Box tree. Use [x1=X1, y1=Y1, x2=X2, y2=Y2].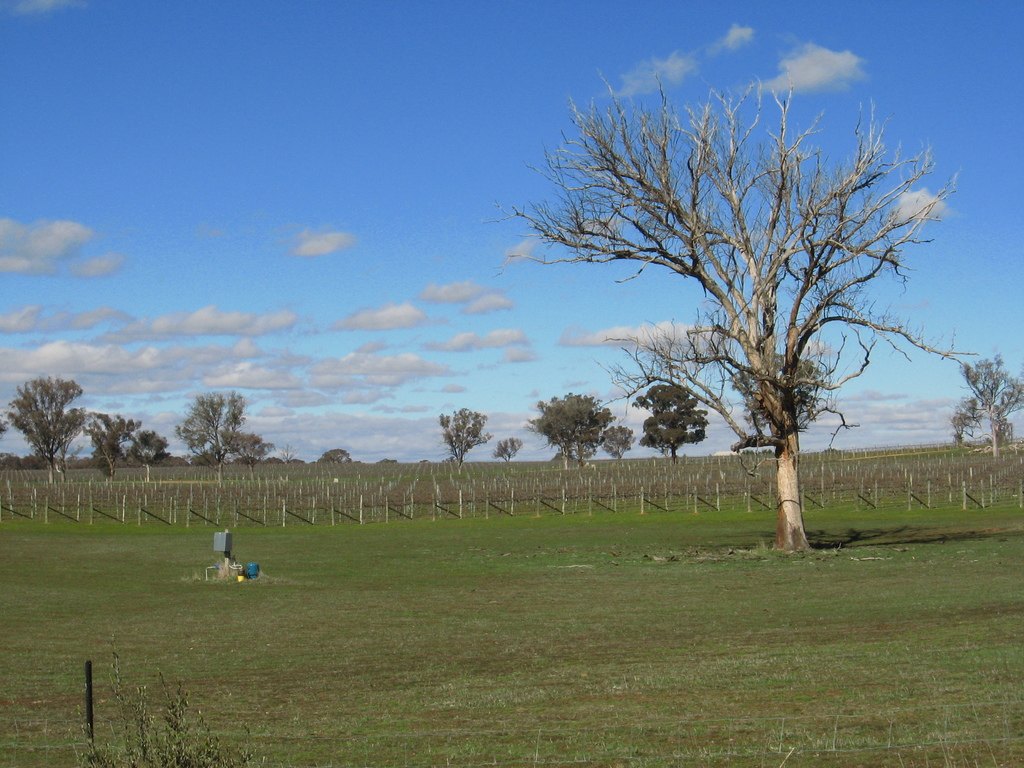
[x1=175, y1=389, x2=246, y2=471].
